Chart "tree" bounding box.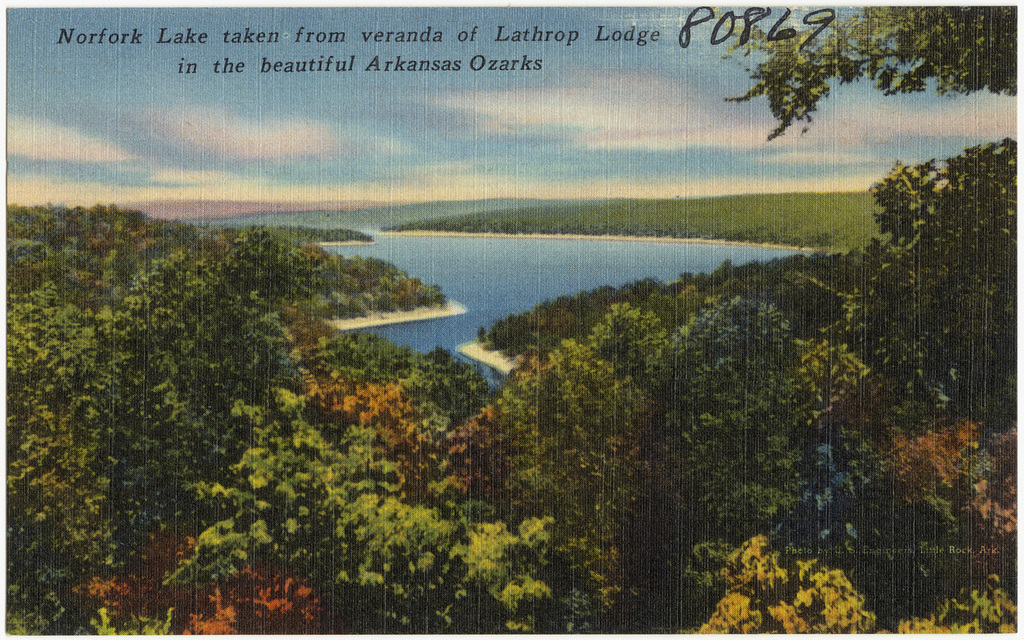
Charted: <region>1, 290, 99, 613</region>.
